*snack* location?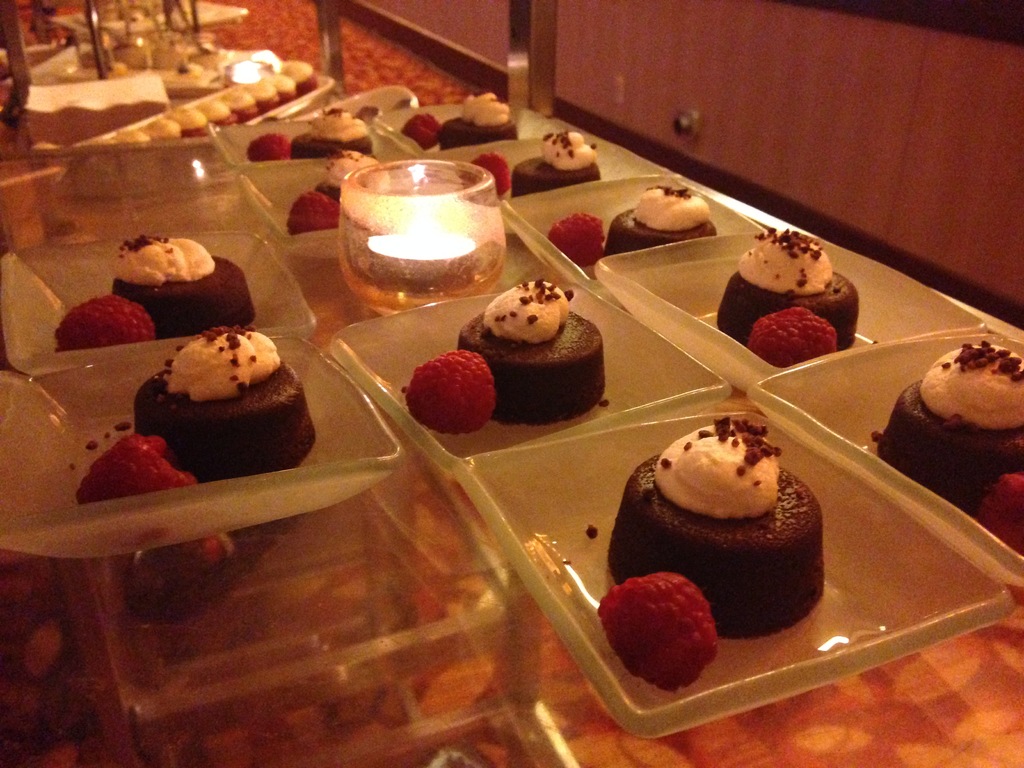
BBox(874, 341, 1023, 497)
